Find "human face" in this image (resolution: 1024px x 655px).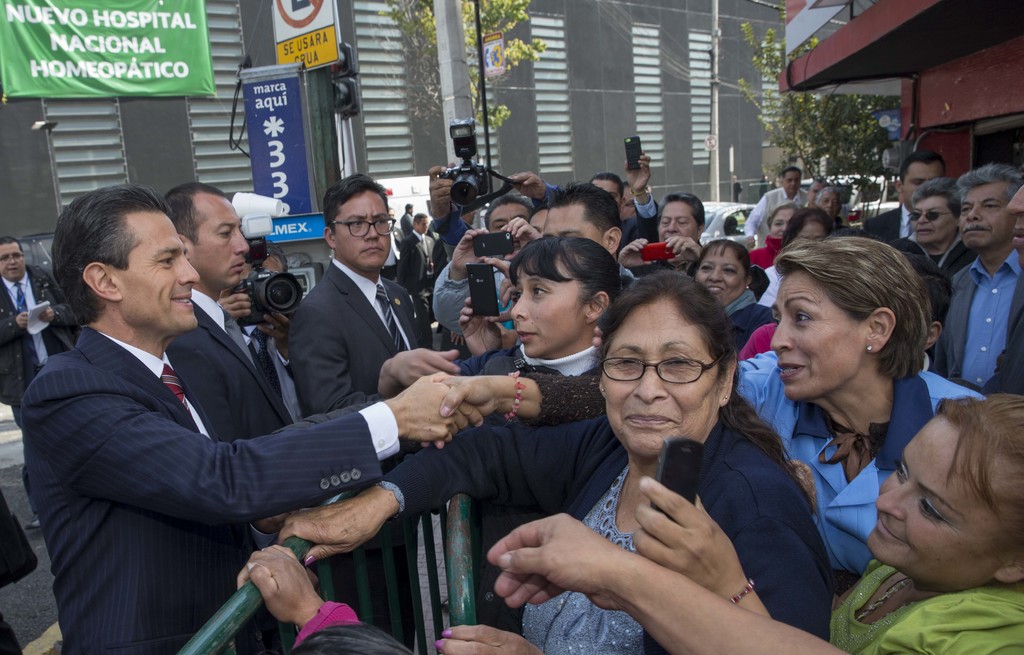
select_region(771, 206, 792, 239).
